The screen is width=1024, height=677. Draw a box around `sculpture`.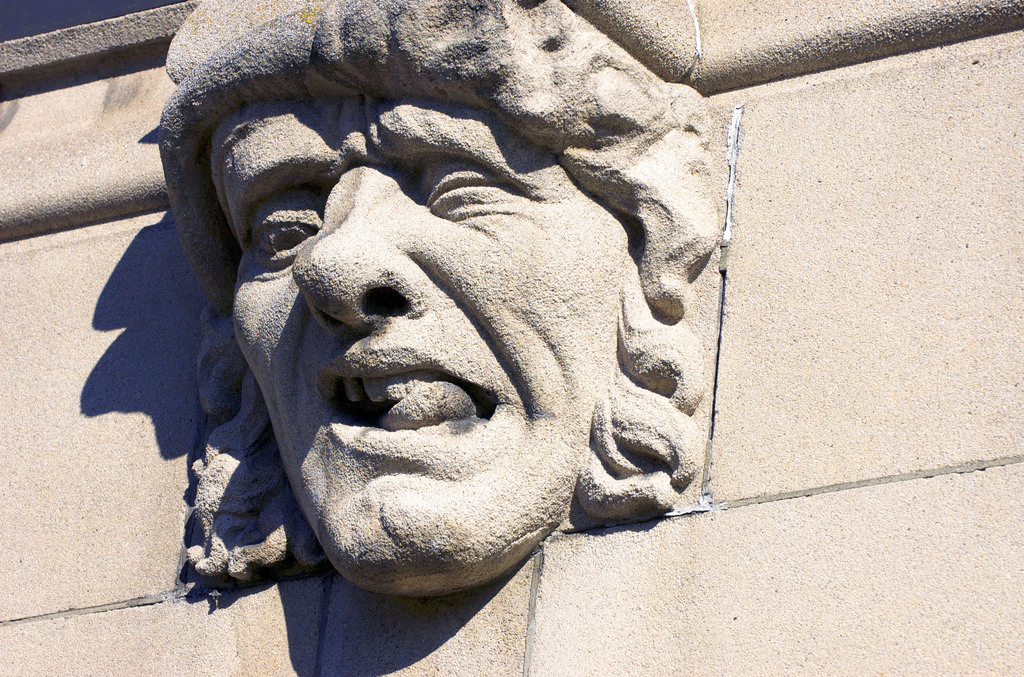
x1=117 y1=33 x2=746 y2=619.
